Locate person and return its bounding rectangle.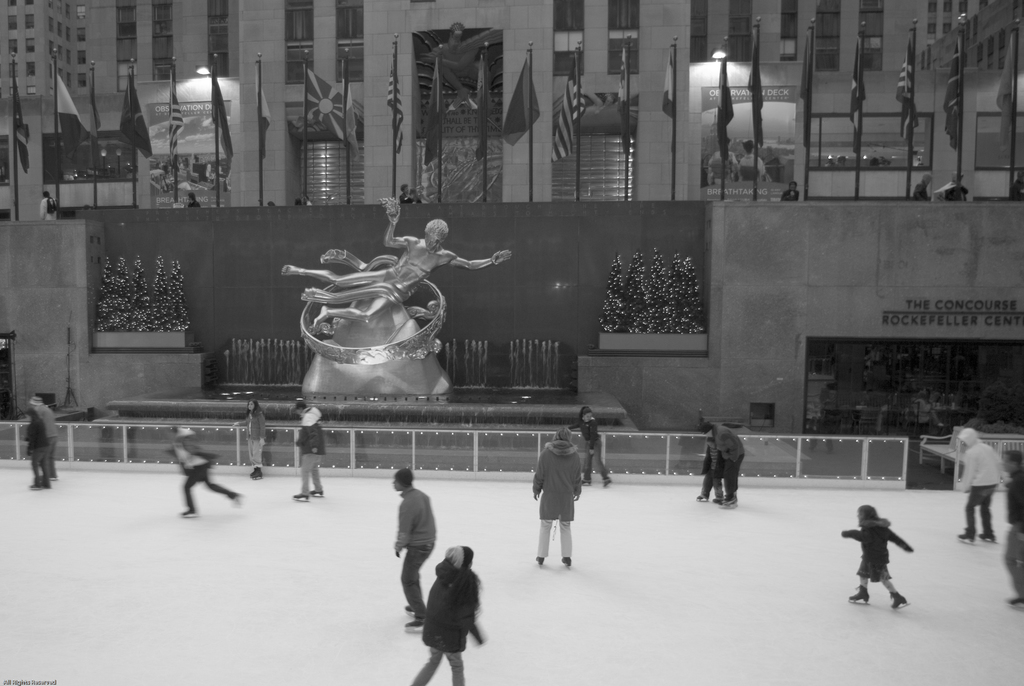
rect(1007, 448, 1023, 603).
